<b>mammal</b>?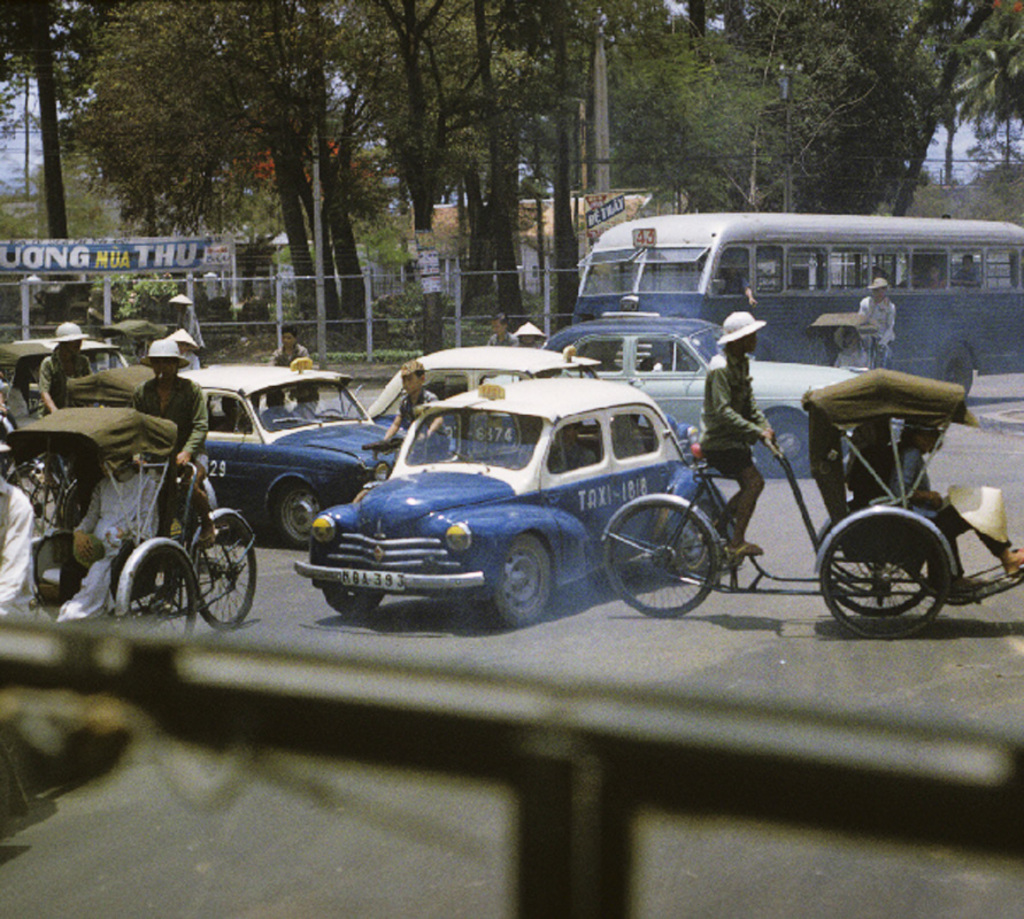
BBox(261, 387, 293, 427)
